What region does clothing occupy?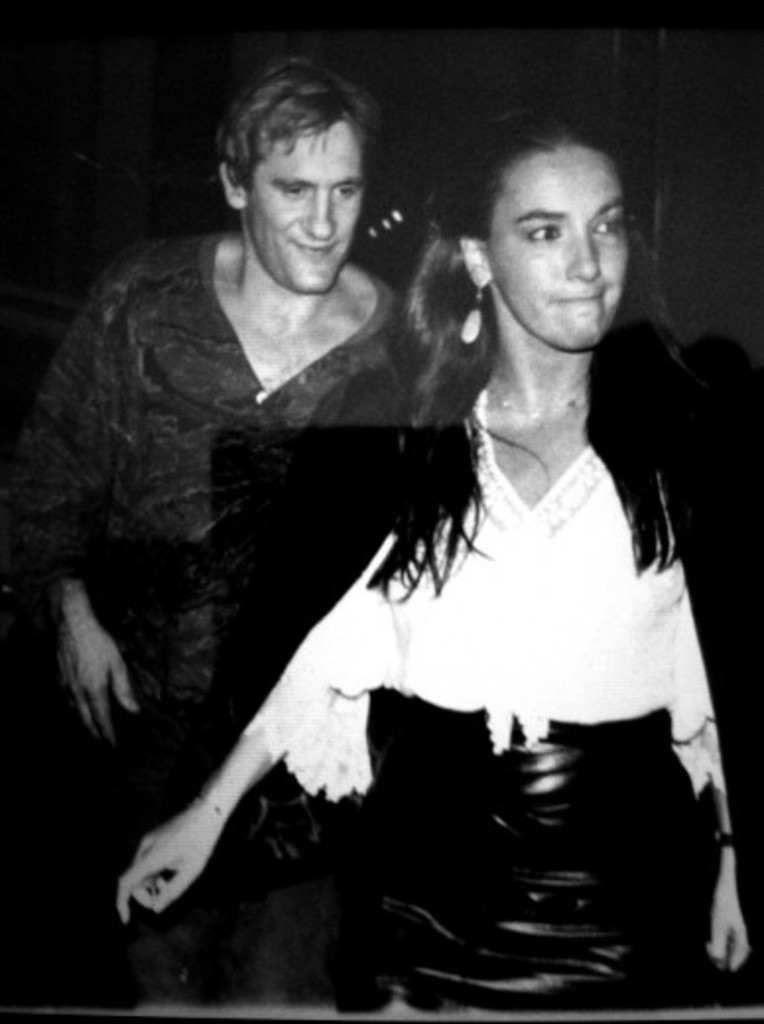
<bbox>43, 193, 467, 790</bbox>.
